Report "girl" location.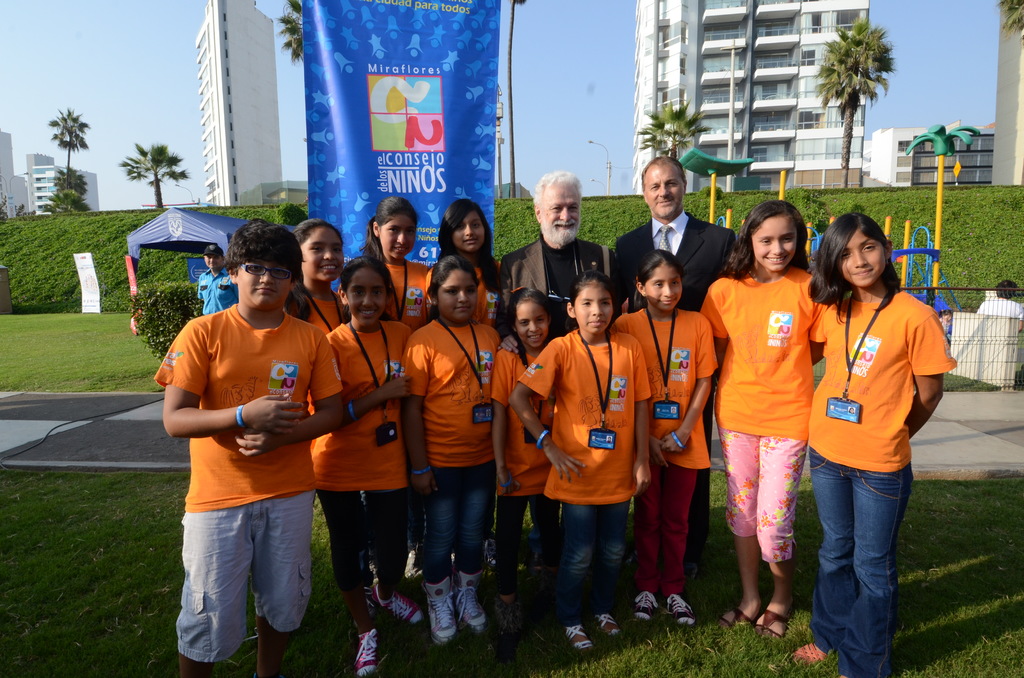
Report: detection(503, 286, 548, 625).
